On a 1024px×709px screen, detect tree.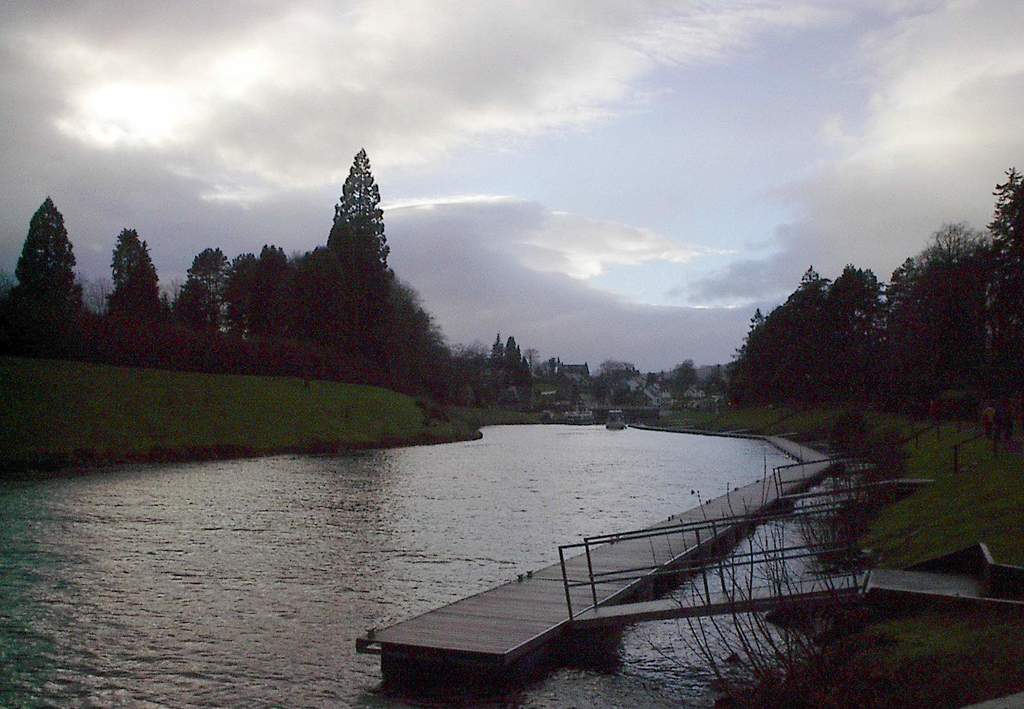
[594, 360, 639, 402].
